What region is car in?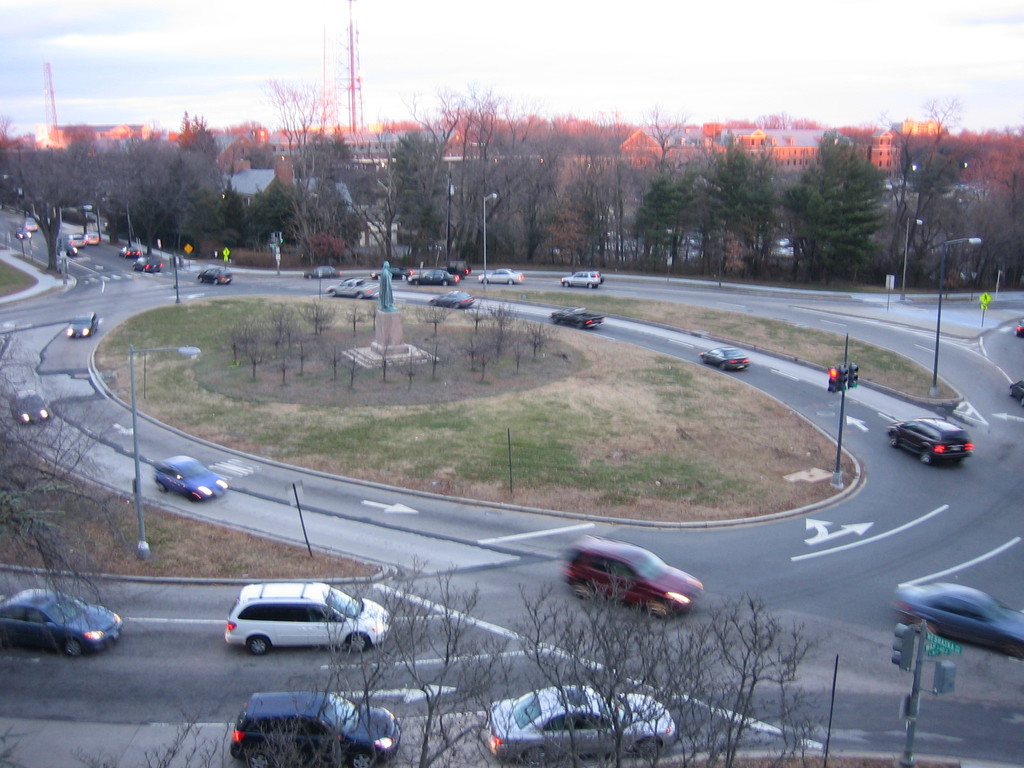
(x1=562, y1=538, x2=707, y2=621).
